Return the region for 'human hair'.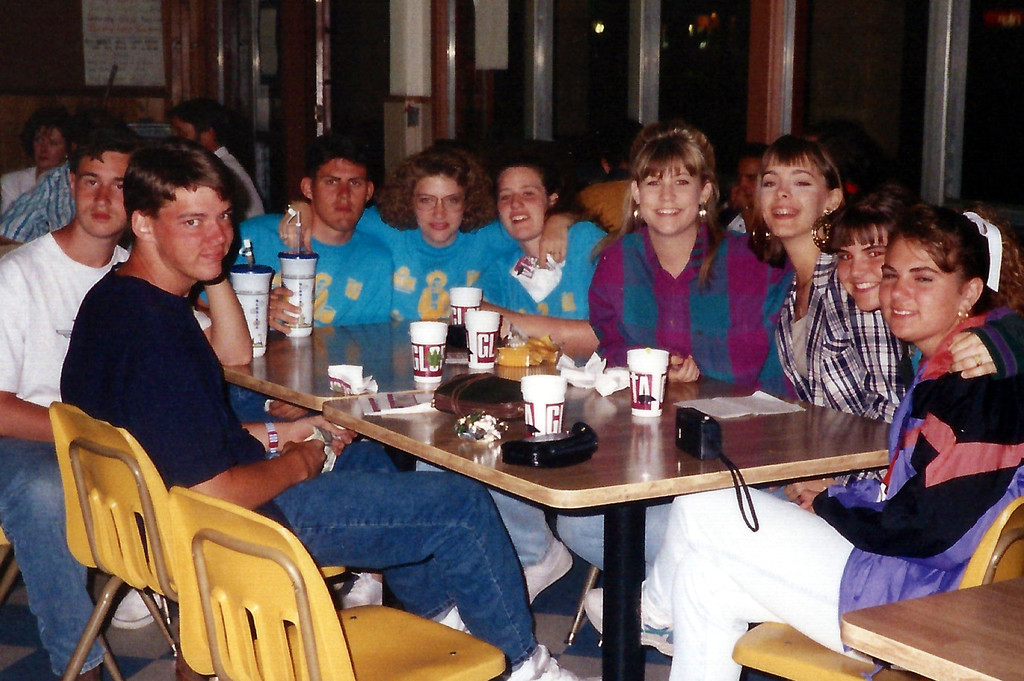
BBox(749, 132, 864, 264).
